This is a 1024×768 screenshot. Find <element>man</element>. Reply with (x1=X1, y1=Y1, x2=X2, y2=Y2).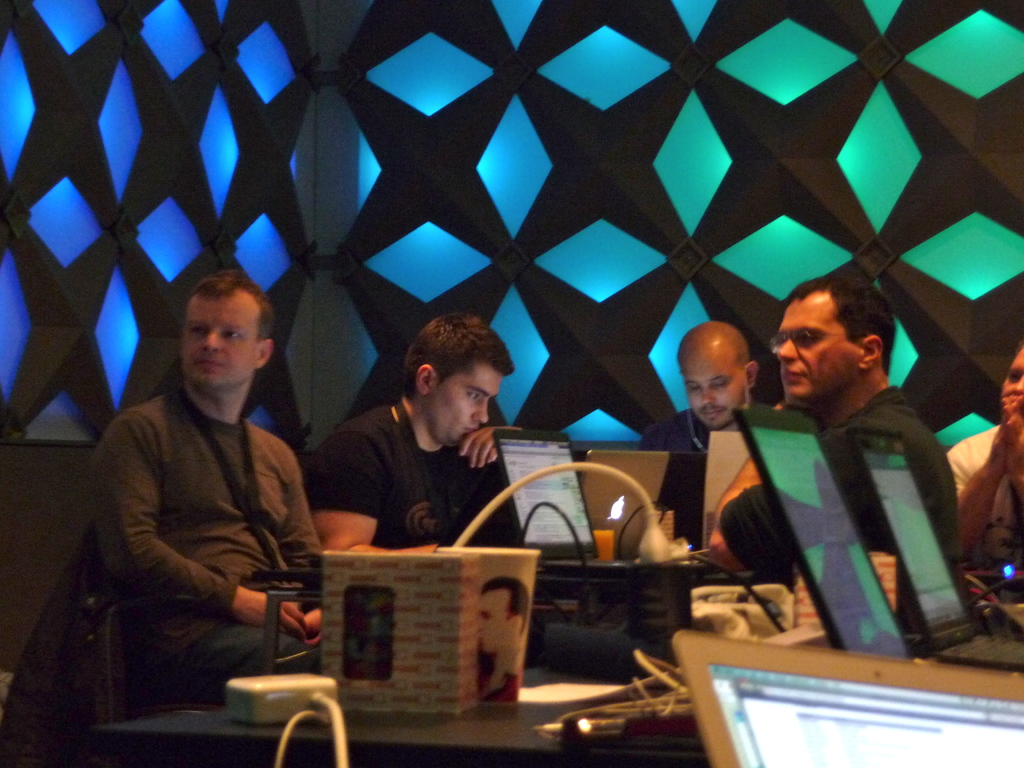
(x1=776, y1=284, x2=961, y2=573).
